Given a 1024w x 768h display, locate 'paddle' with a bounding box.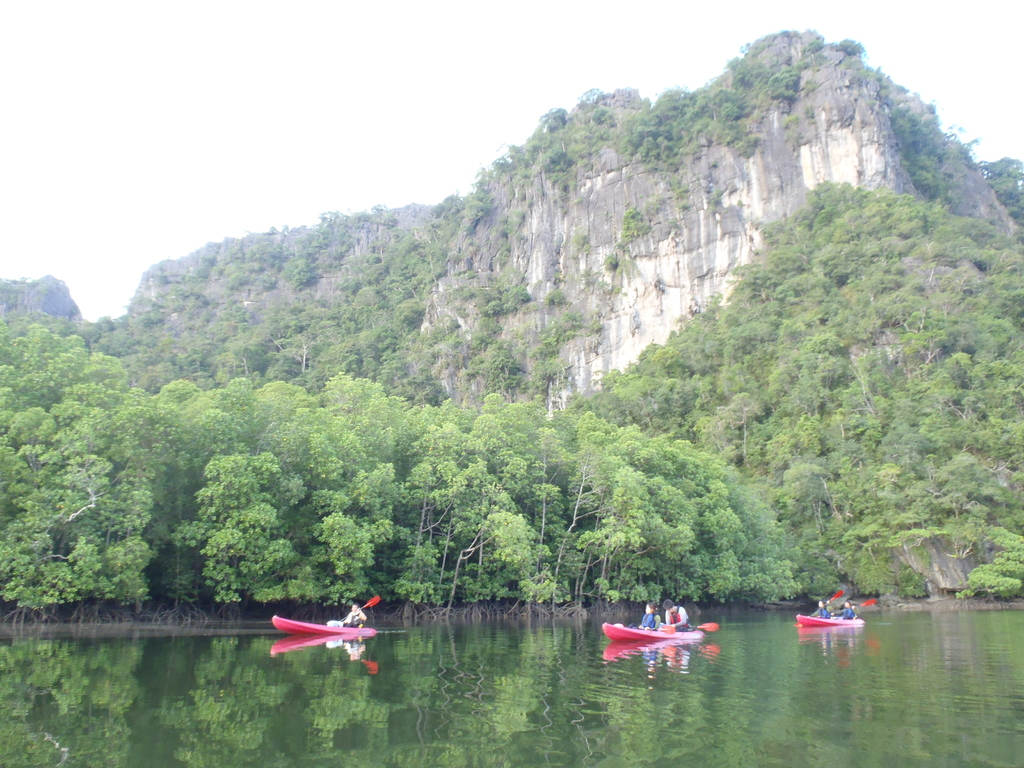
Located: x1=815 y1=589 x2=844 y2=613.
